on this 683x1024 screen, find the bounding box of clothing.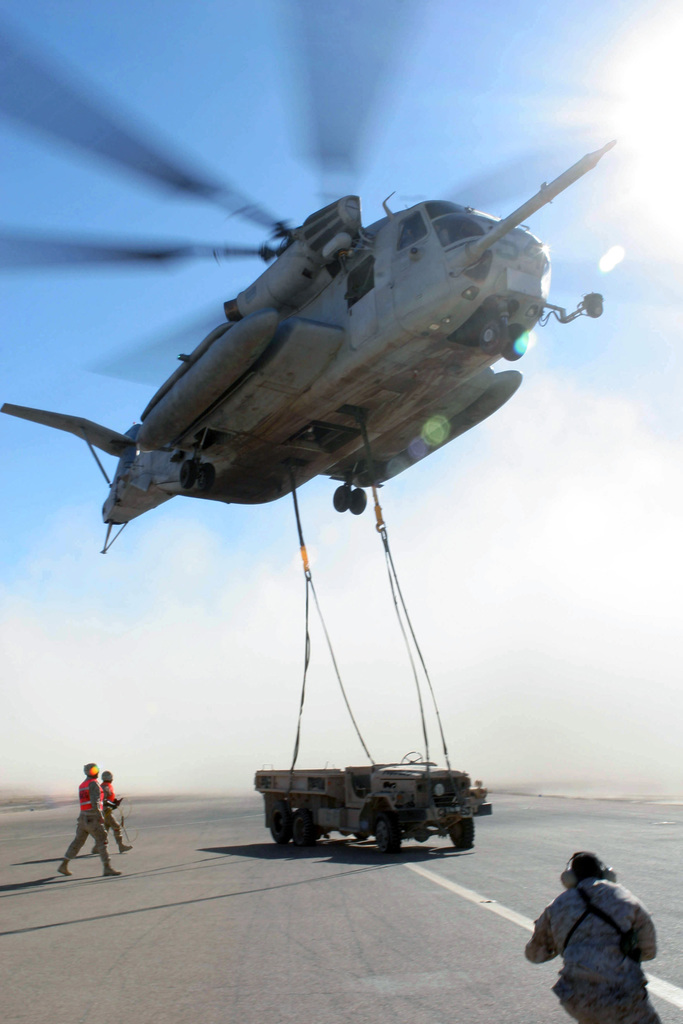
Bounding box: 528:863:670:1007.
